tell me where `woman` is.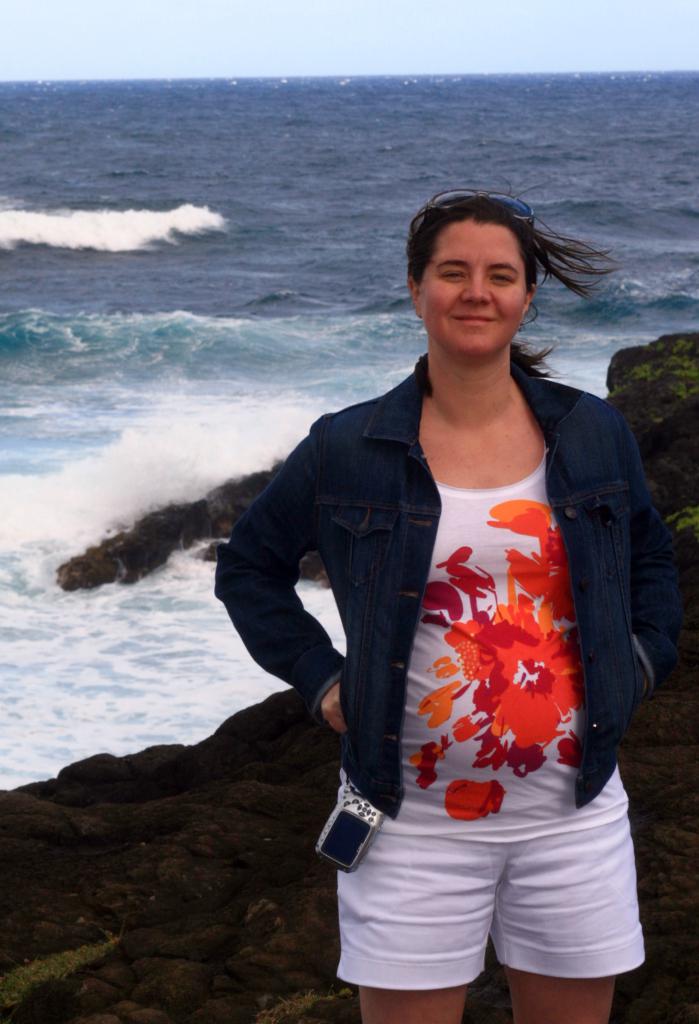
`woman` is at bbox=[235, 161, 664, 1023].
